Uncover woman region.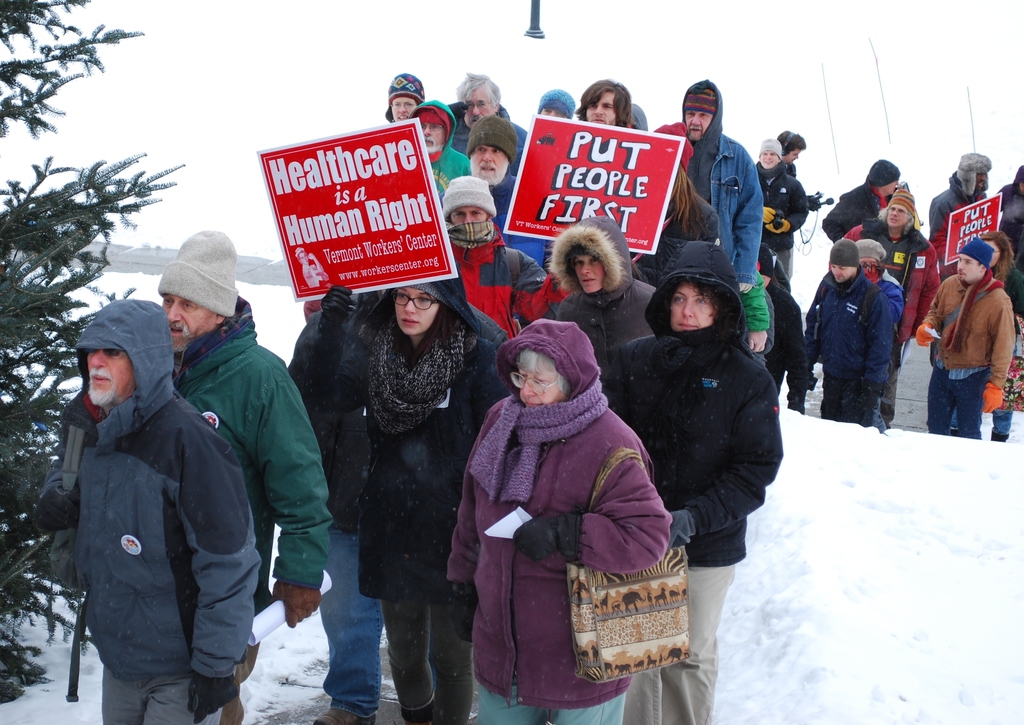
Uncovered: left=301, top=272, right=512, bottom=724.
